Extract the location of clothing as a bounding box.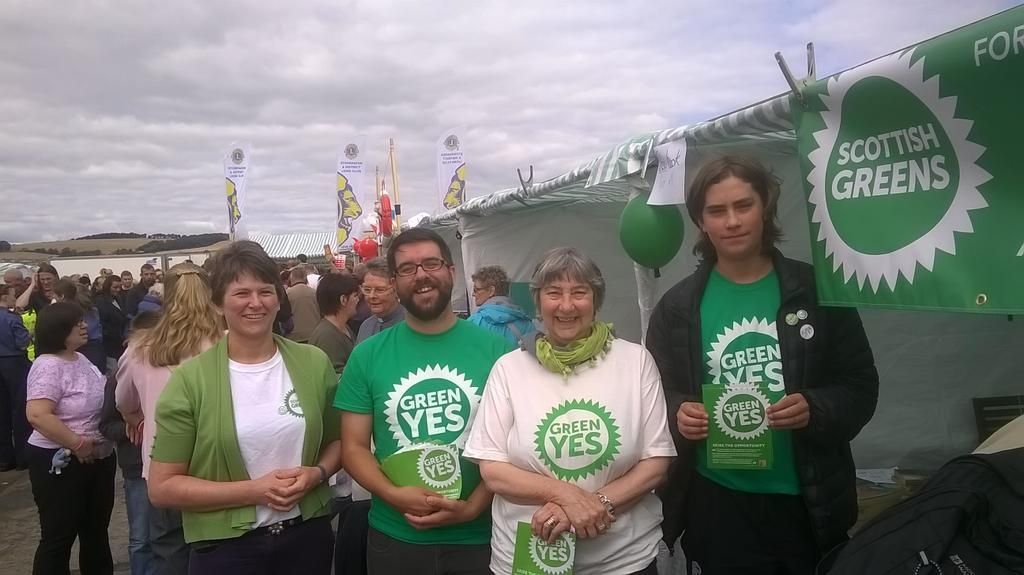
657:201:862:560.
